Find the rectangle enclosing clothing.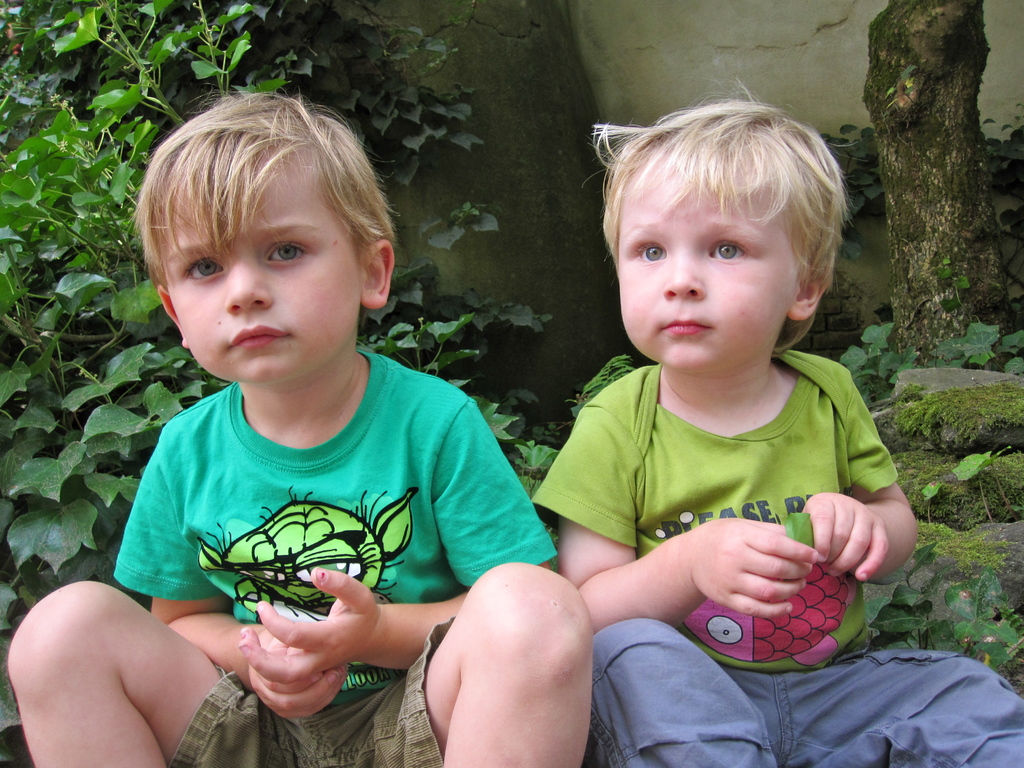
109, 317, 532, 719.
